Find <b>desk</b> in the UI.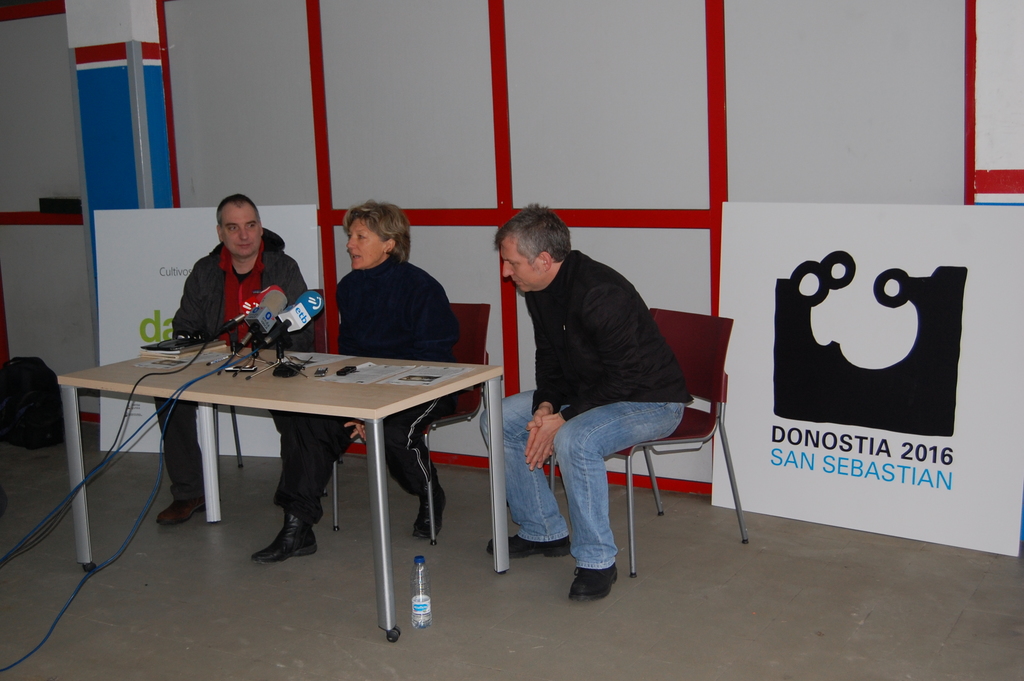
UI element at <region>68, 317, 500, 619</region>.
